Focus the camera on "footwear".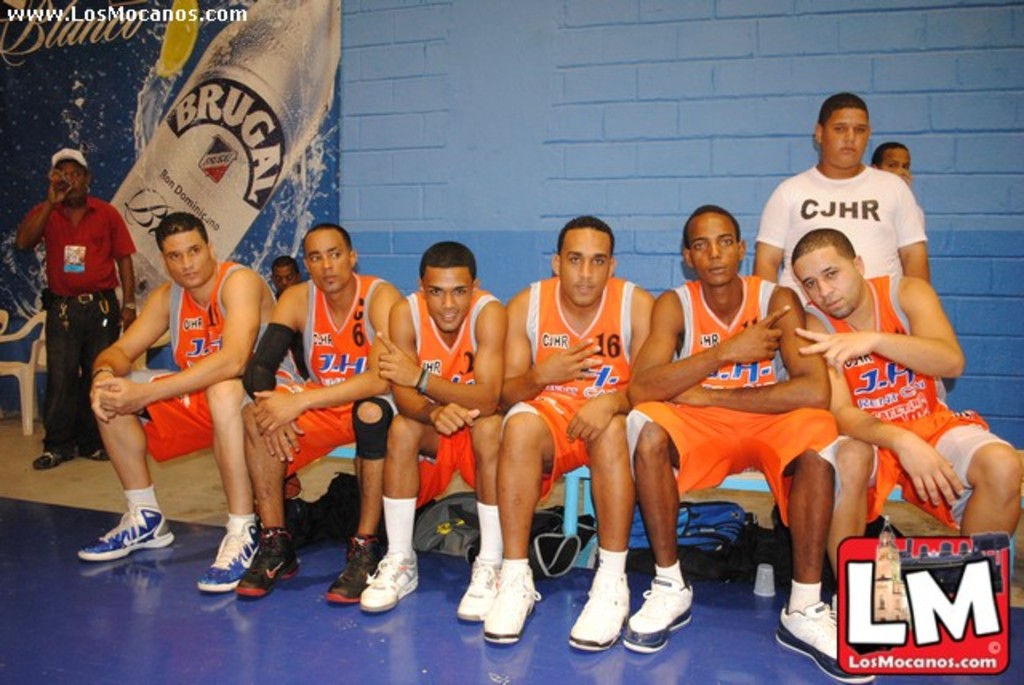
Focus region: 574:570:630:647.
